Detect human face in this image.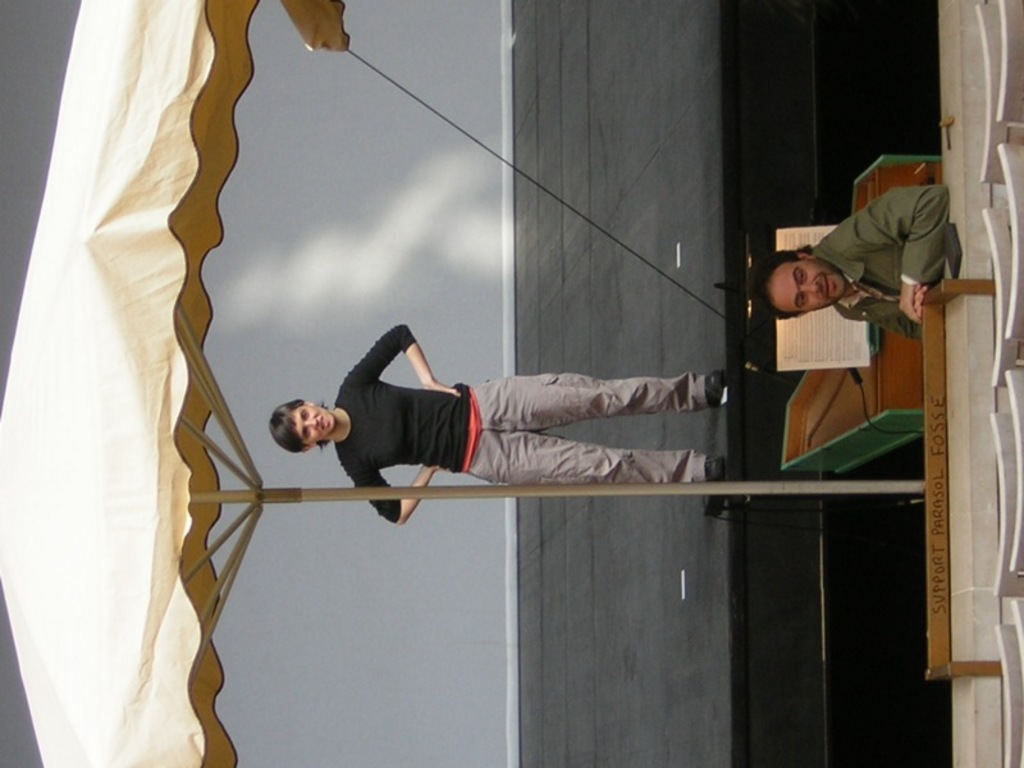
Detection: box=[758, 257, 846, 317].
